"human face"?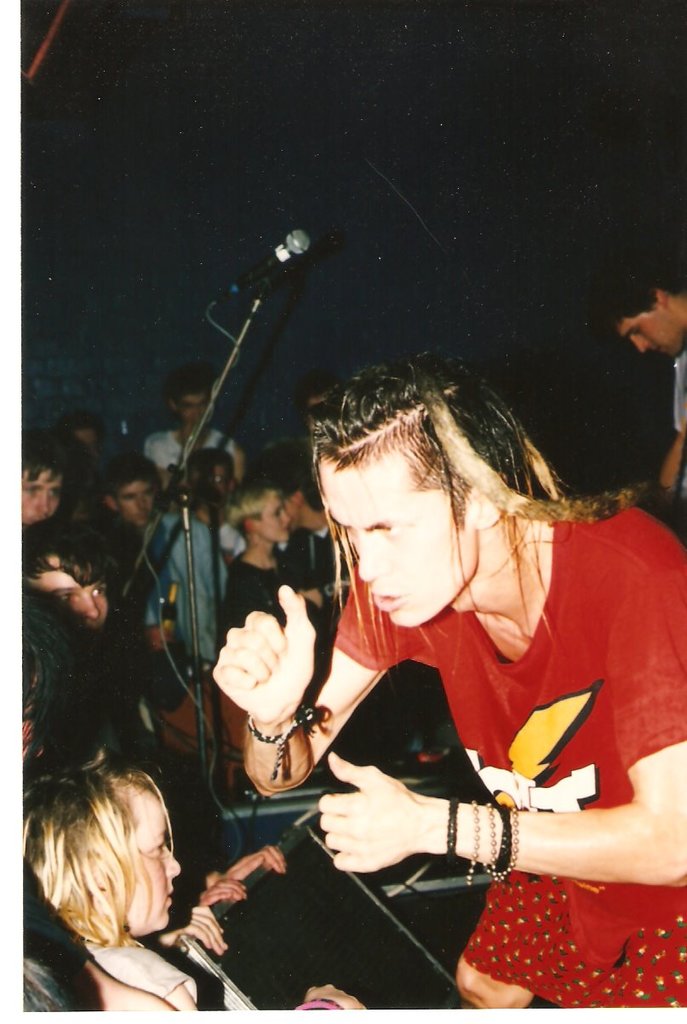
209/460/238/498
